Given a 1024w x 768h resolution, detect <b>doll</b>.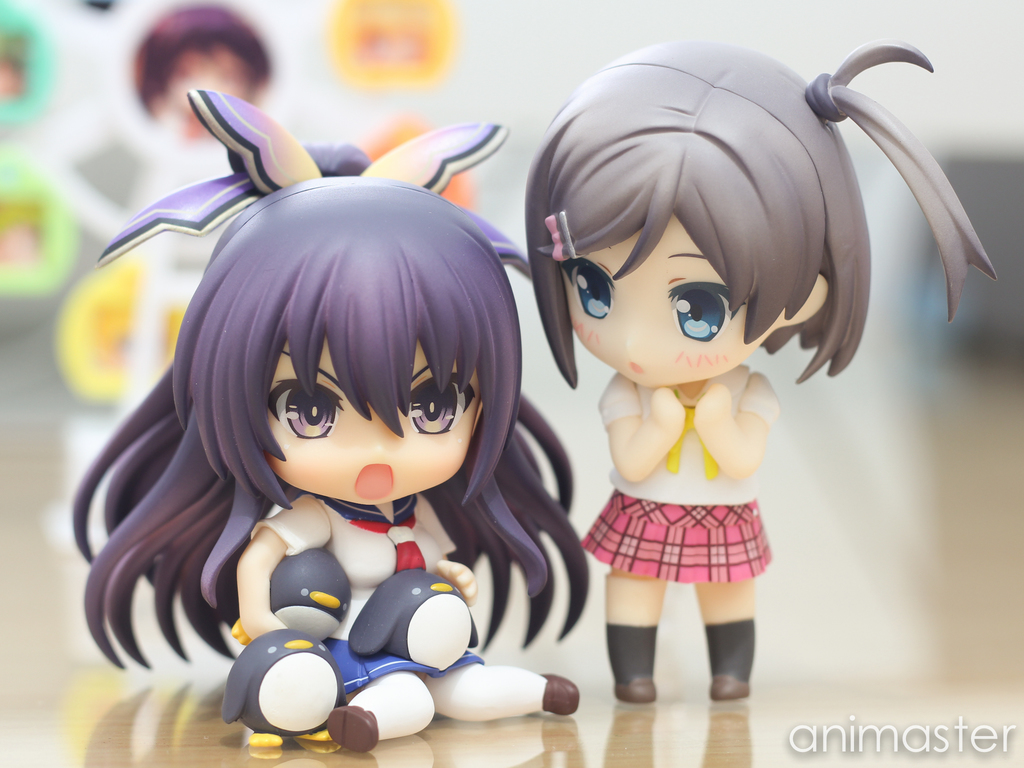
select_region(60, 95, 586, 760).
